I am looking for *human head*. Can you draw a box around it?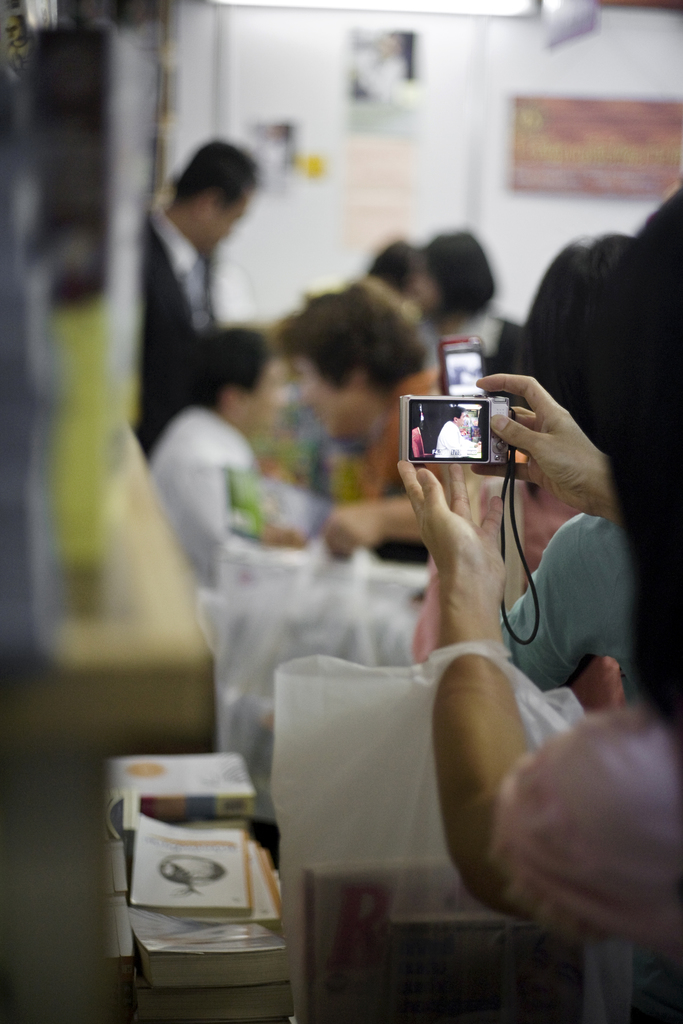
Sure, the bounding box is 507:228:632:459.
